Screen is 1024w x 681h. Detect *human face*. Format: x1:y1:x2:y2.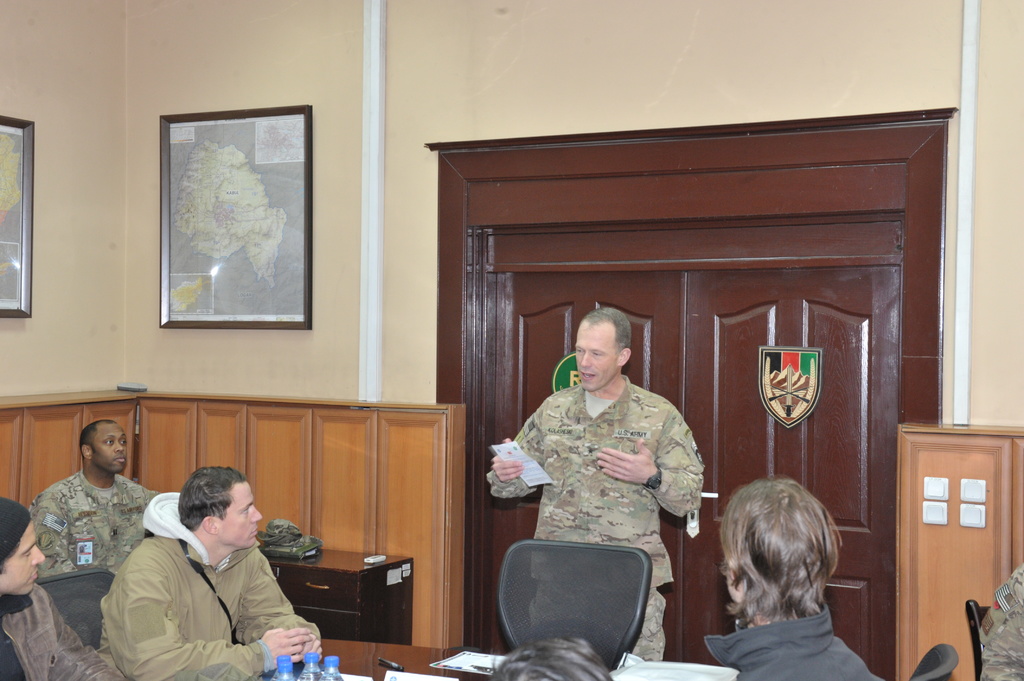
89:424:132:474.
